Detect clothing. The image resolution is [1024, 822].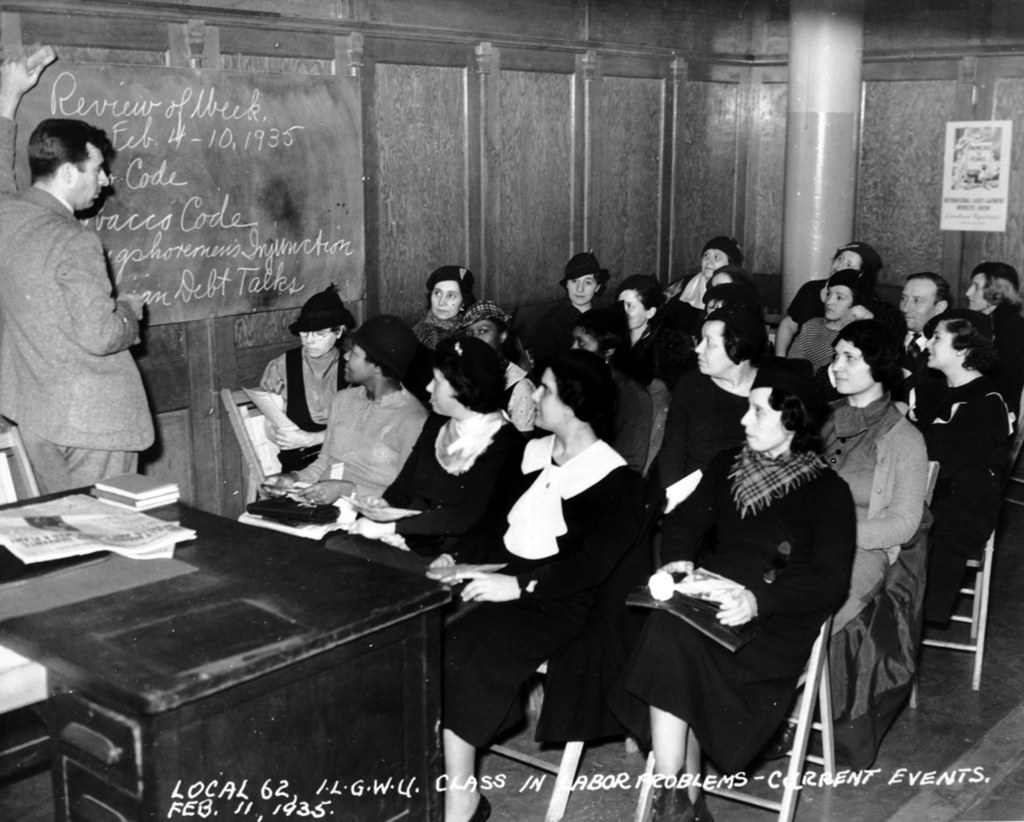
(627,450,849,765).
